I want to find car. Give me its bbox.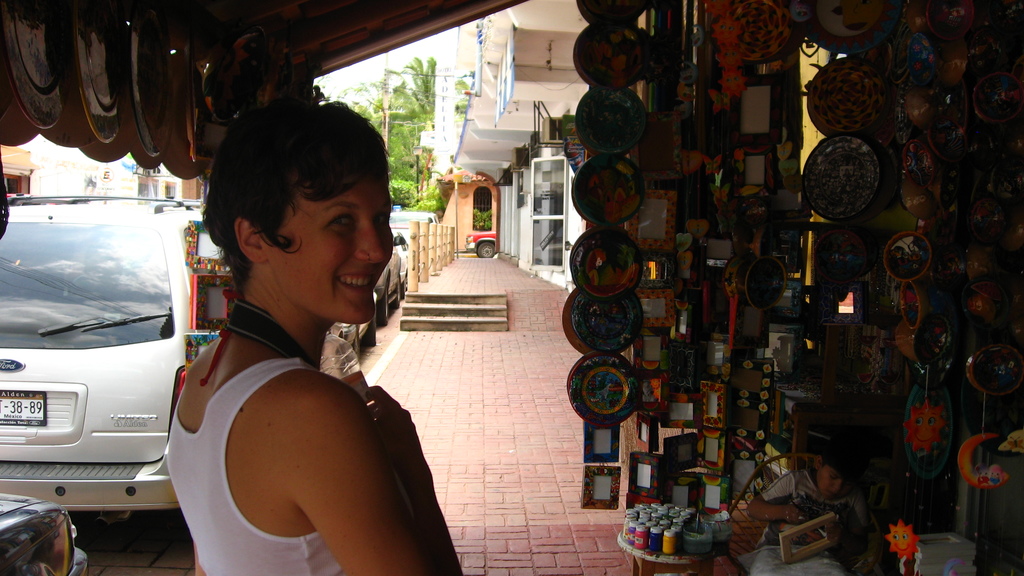
<box>394,206,442,246</box>.
